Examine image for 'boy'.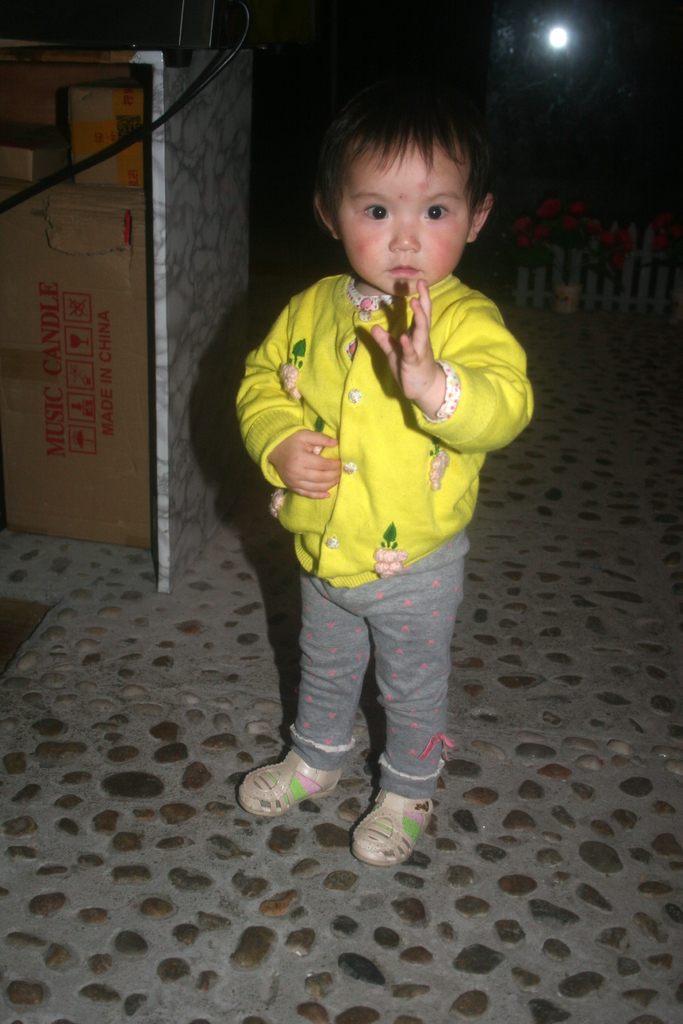
Examination result: BBox(238, 92, 568, 880).
